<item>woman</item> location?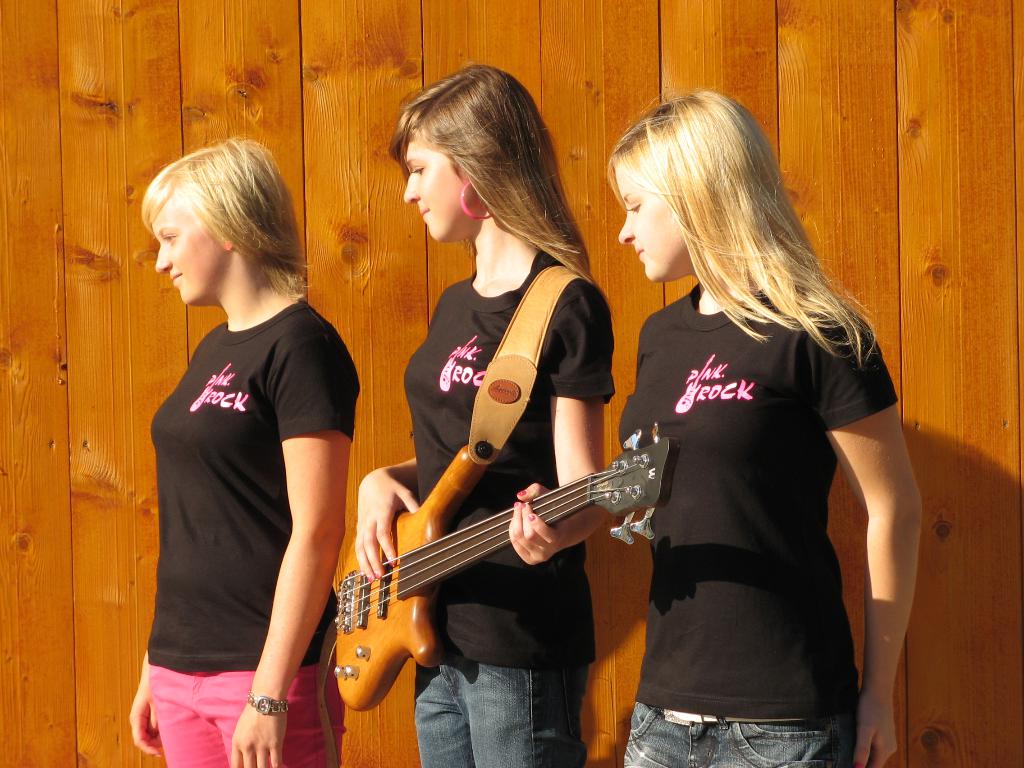
357 65 598 767
